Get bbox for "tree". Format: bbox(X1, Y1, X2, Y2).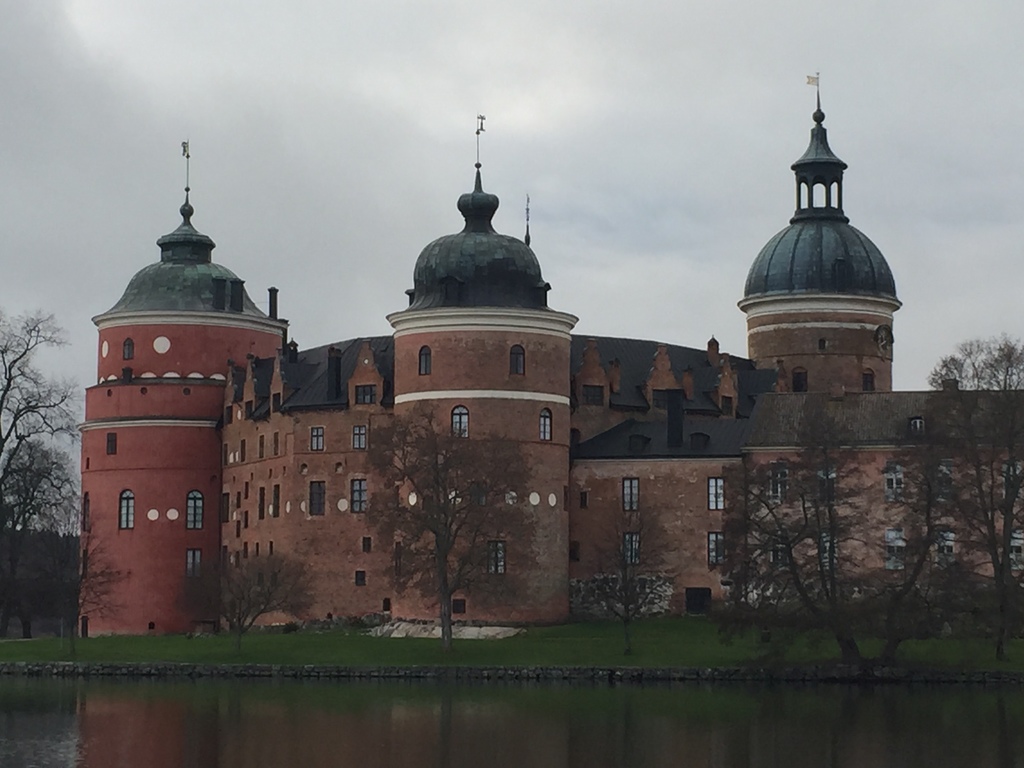
bbox(918, 333, 1023, 664).
